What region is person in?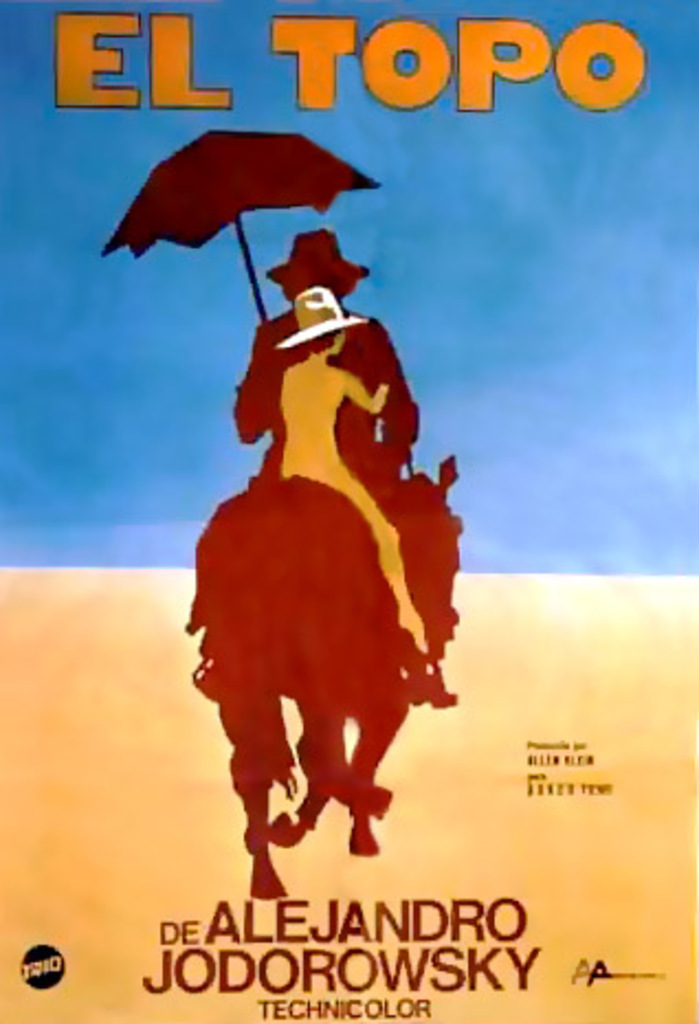
{"left": 231, "top": 226, "right": 451, "bottom": 705}.
